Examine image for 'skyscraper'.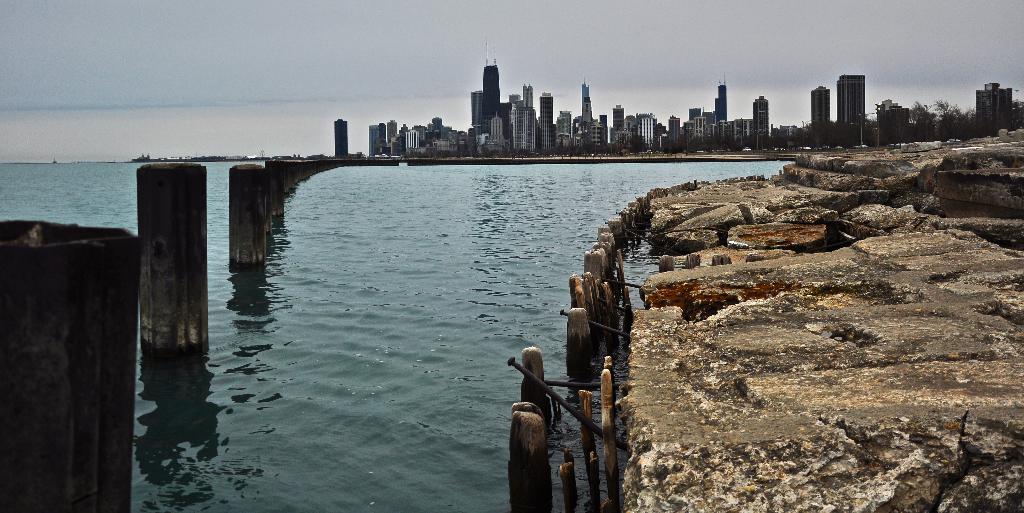
Examination result: detection(332, 119, 348, 160).
